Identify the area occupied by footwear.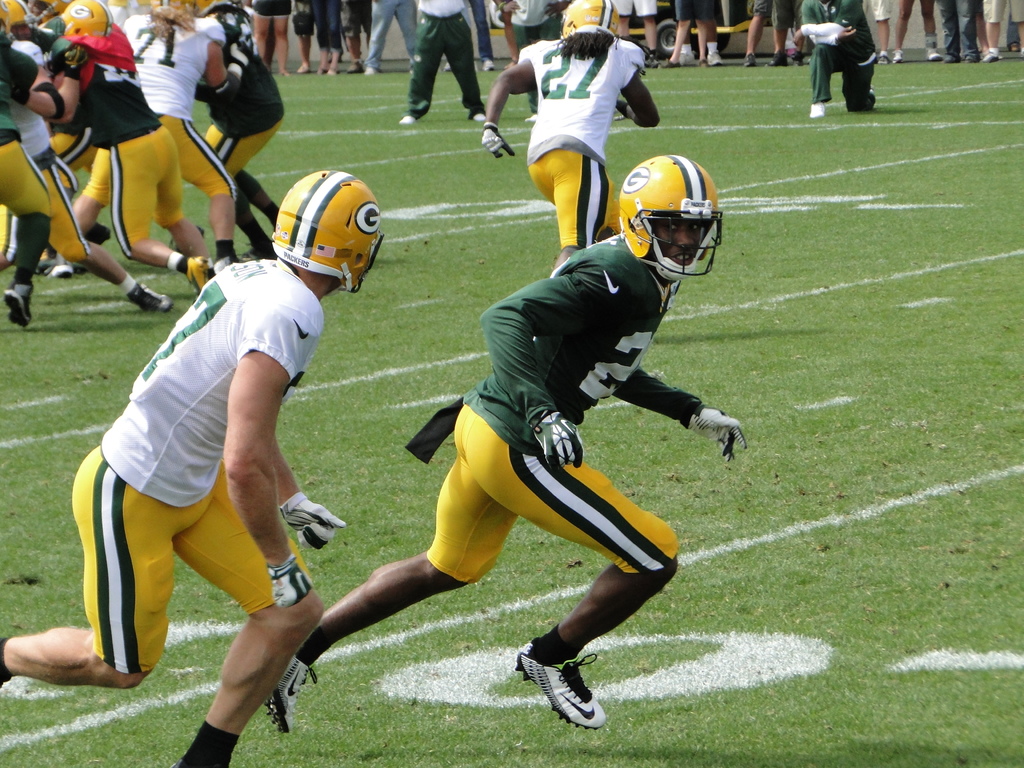
Area: box(316, 65, 323, 74).
